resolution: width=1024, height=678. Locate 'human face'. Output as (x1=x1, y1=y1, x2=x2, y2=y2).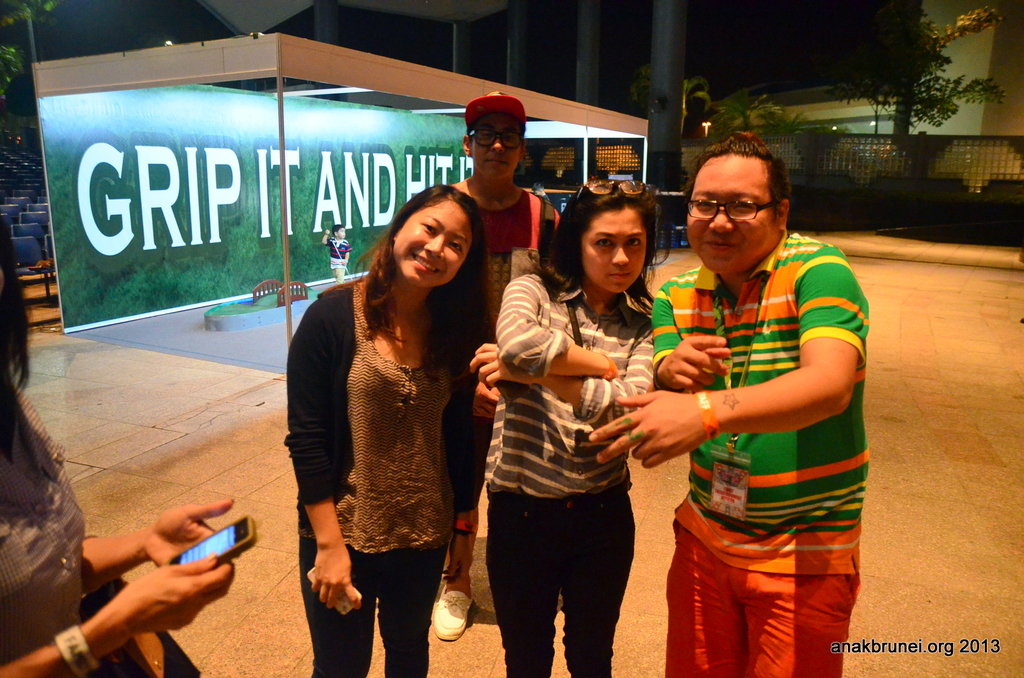
(x1=471, y1=119, x2=527, y2=178).
